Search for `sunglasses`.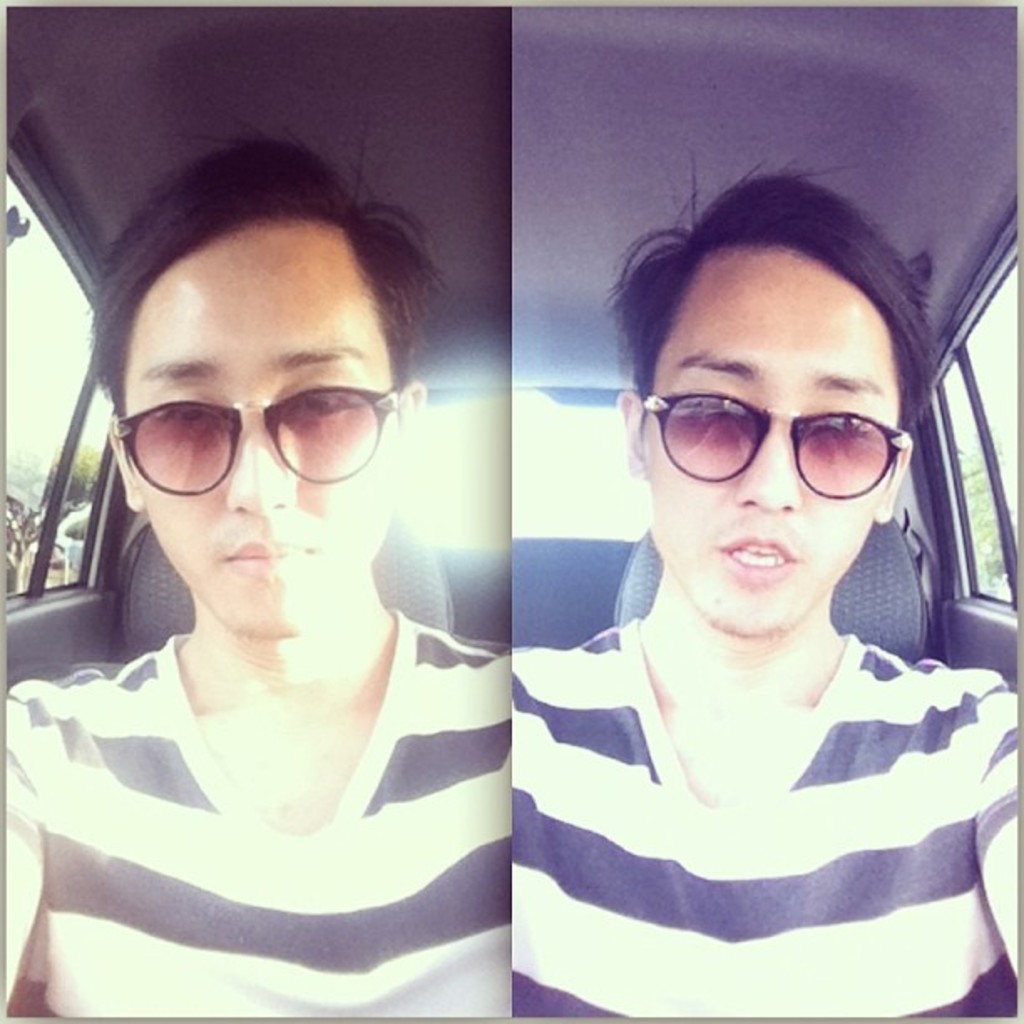
Found at 94:373:403:489.
